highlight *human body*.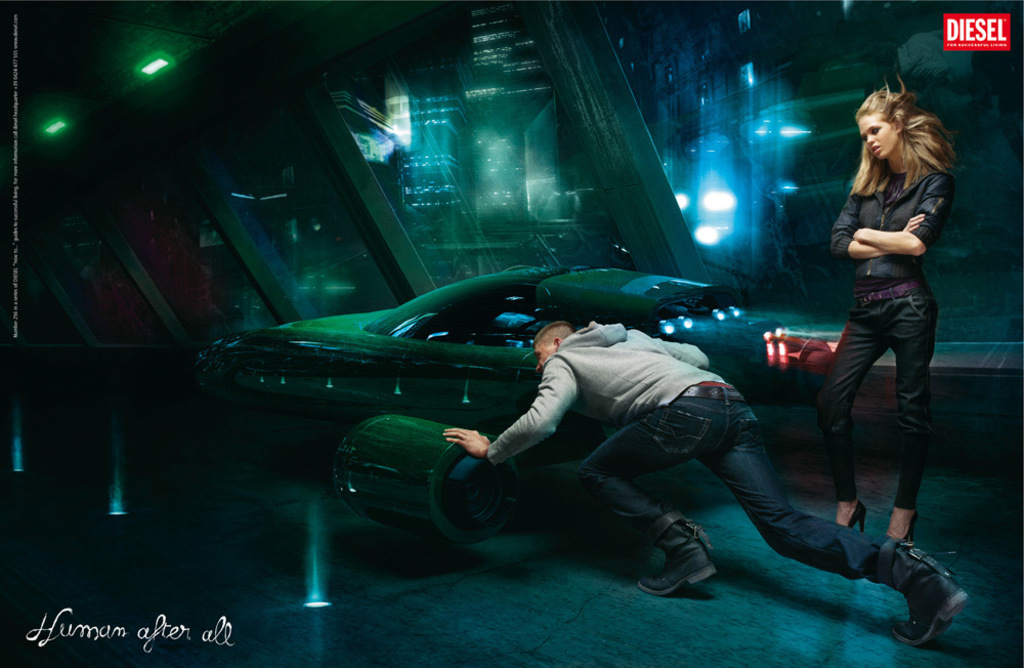
Highlighted region: crop(803, 78, 966, 624).
